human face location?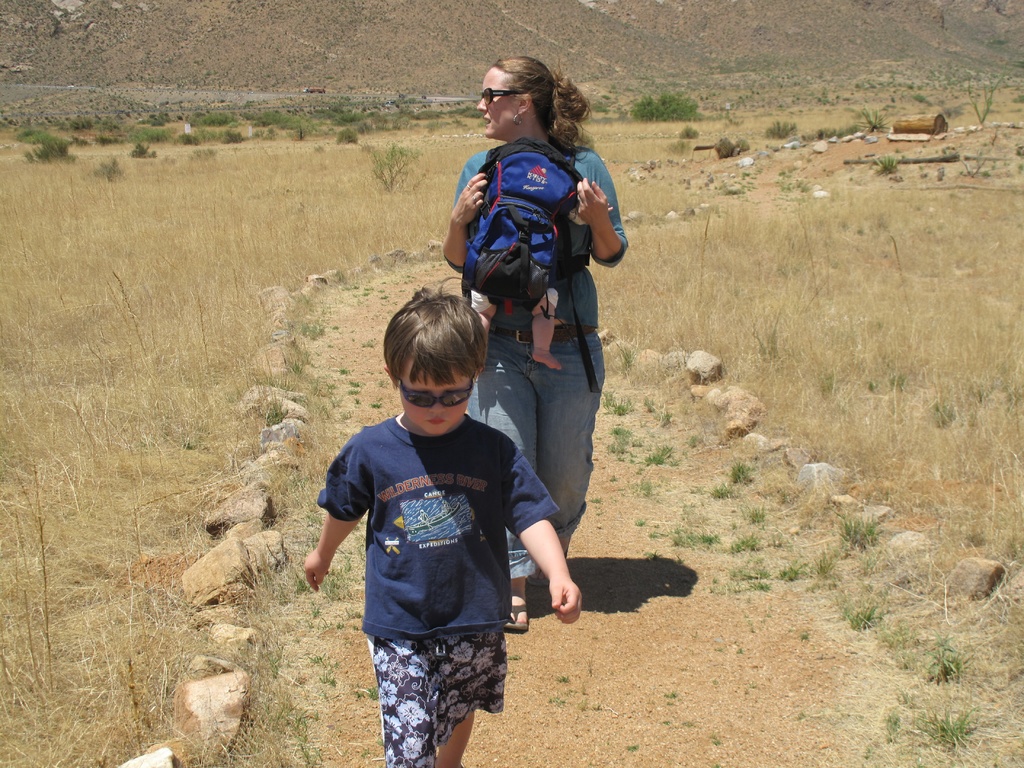
select_region(477, 63, 518, 136)
